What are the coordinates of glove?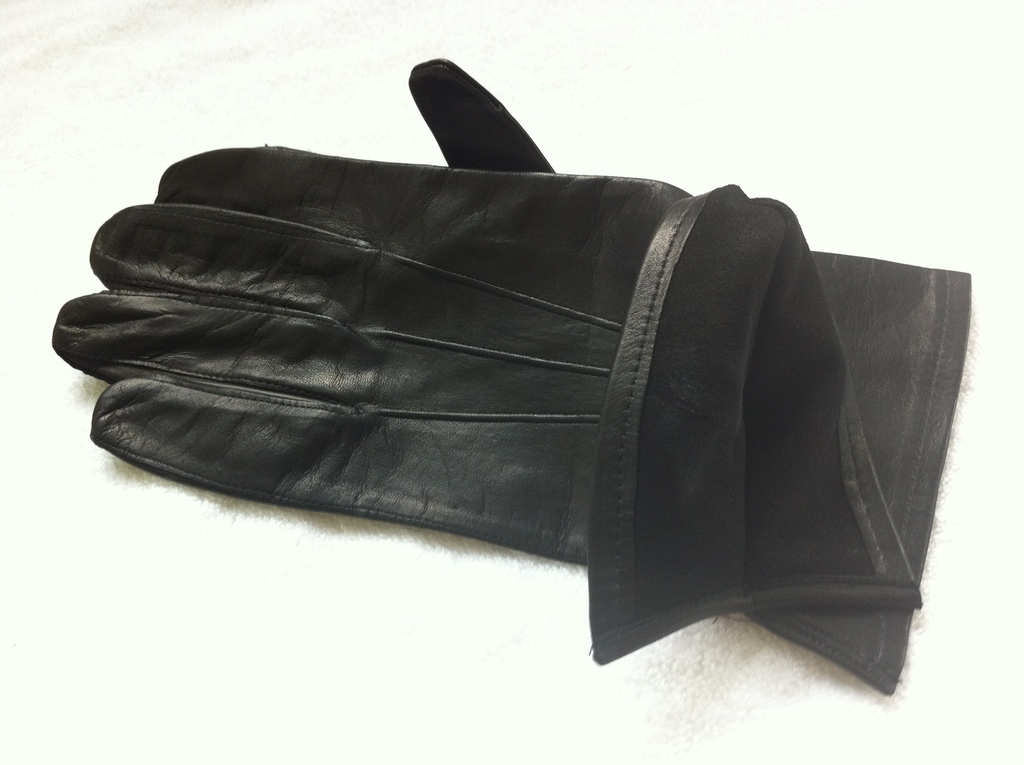
bbox=(45, 136, 913, 672).
